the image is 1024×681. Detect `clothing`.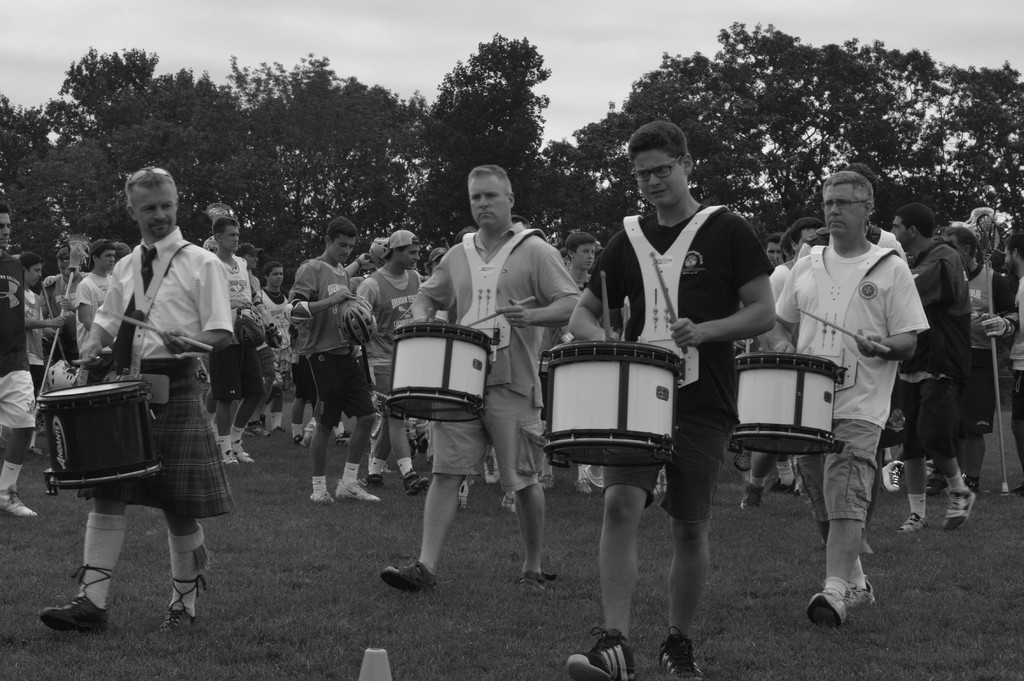
Detection: BBox(79, 202, 237, 539).
